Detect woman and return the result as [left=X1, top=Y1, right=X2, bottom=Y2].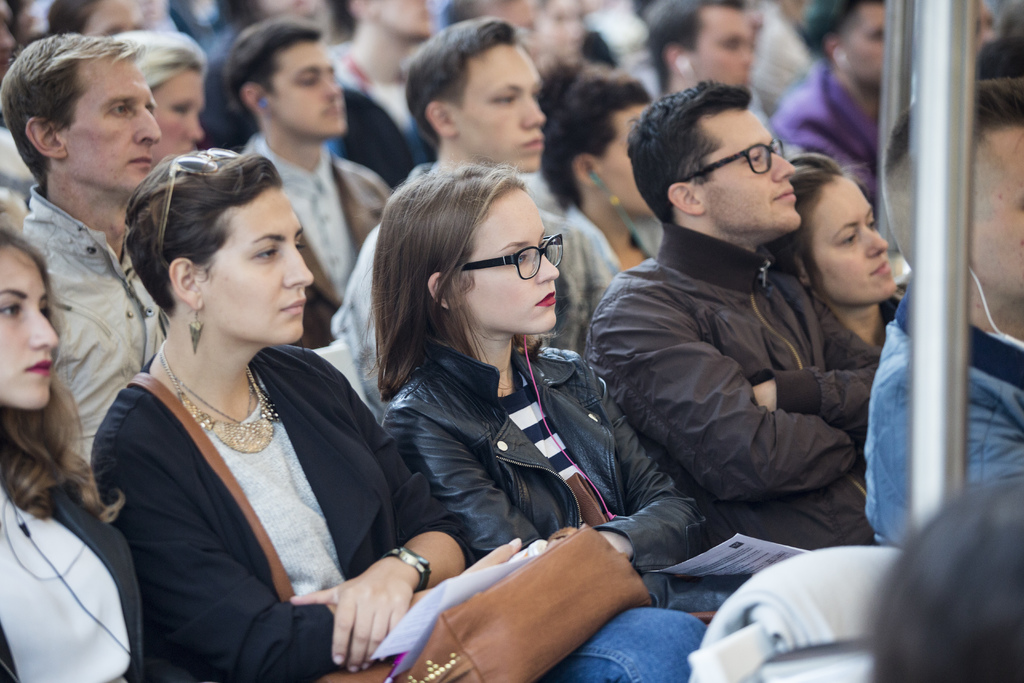
[left=0, top=211, right=191, bottom=682].
